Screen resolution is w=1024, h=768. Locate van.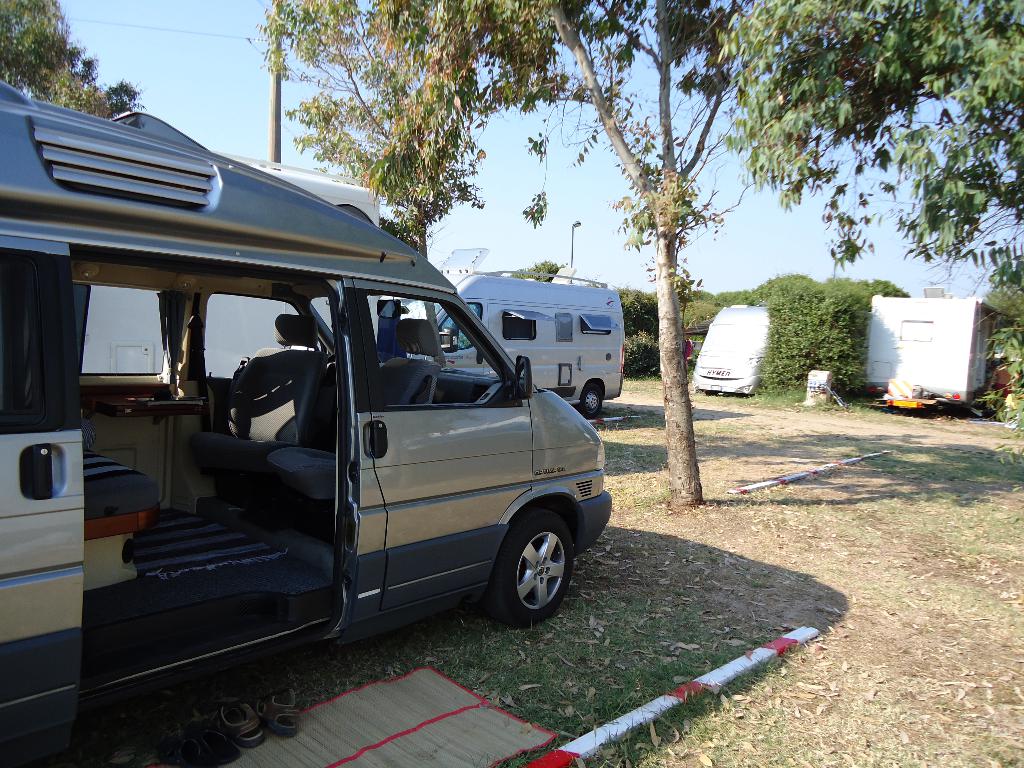
box=[0, 81, 616, 760].
